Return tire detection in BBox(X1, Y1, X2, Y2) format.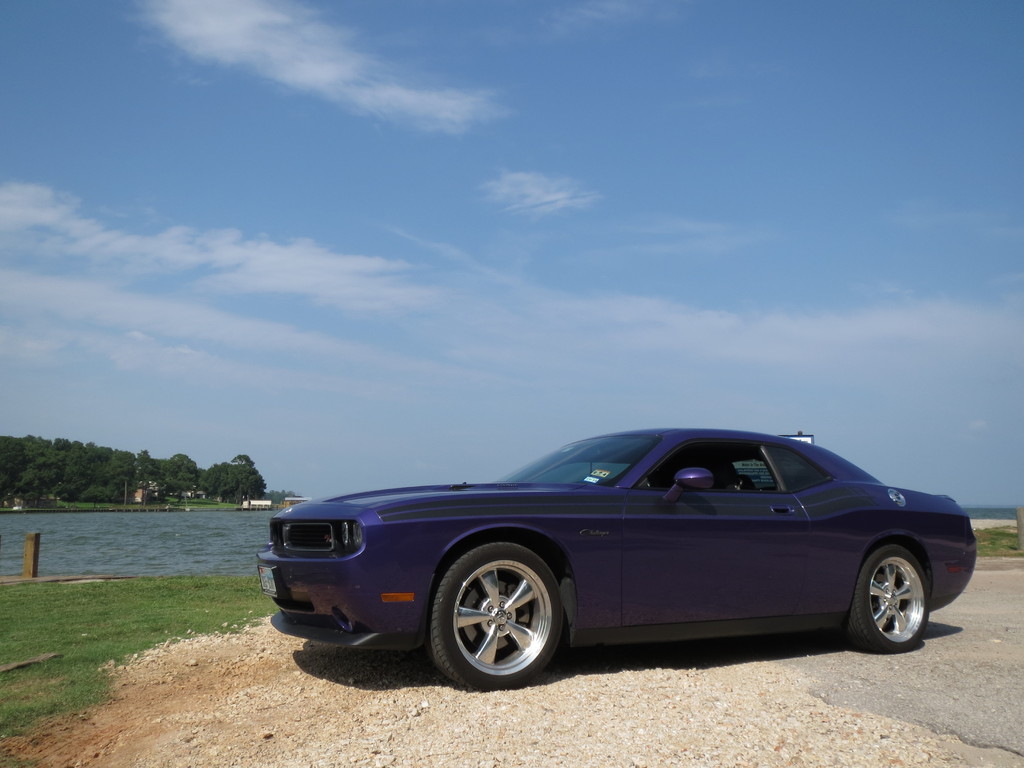
BBox(426, 541, 562, 689).
